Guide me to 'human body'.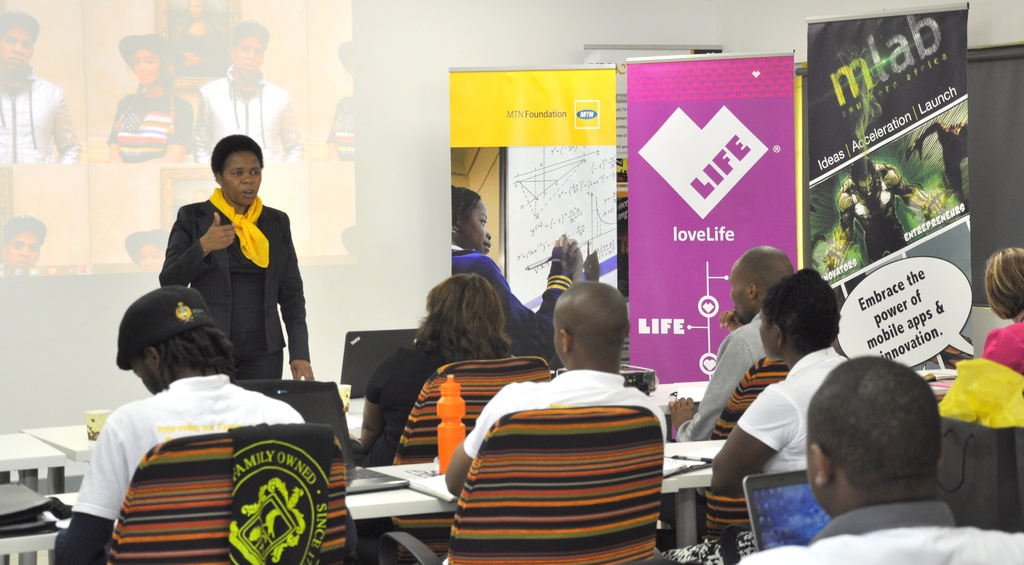
Guidance: <region>52, 290, 300, 564</region>.
